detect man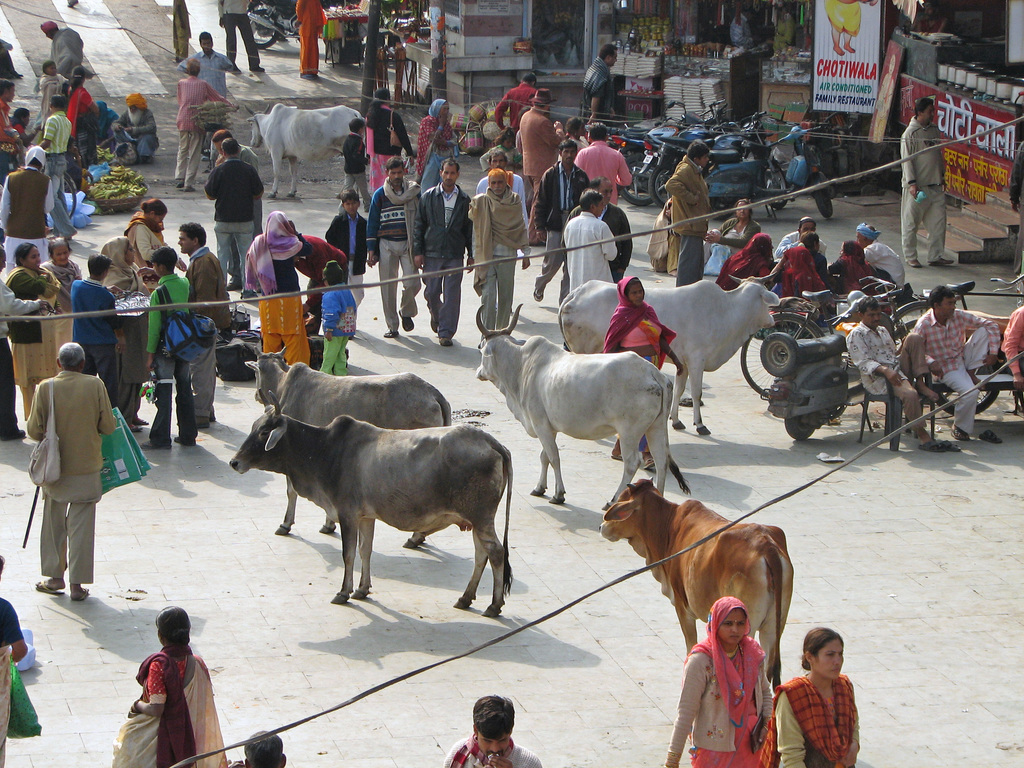
<box>846,222,915,292</box>
